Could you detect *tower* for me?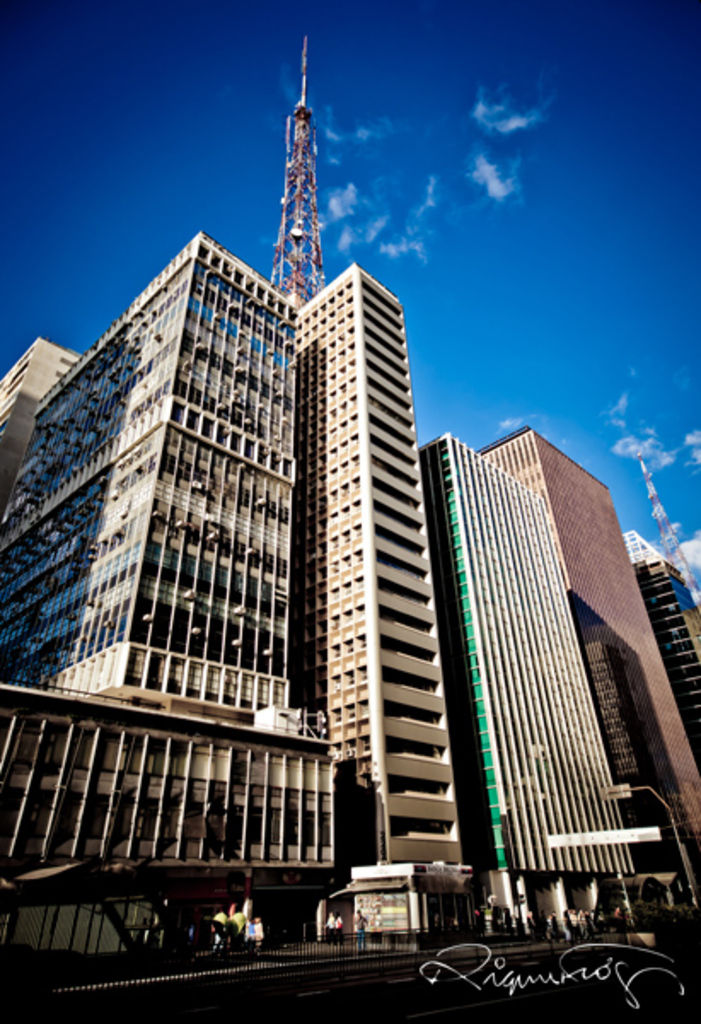
Detection result: <region>414, 440, 646, 923</region>.
